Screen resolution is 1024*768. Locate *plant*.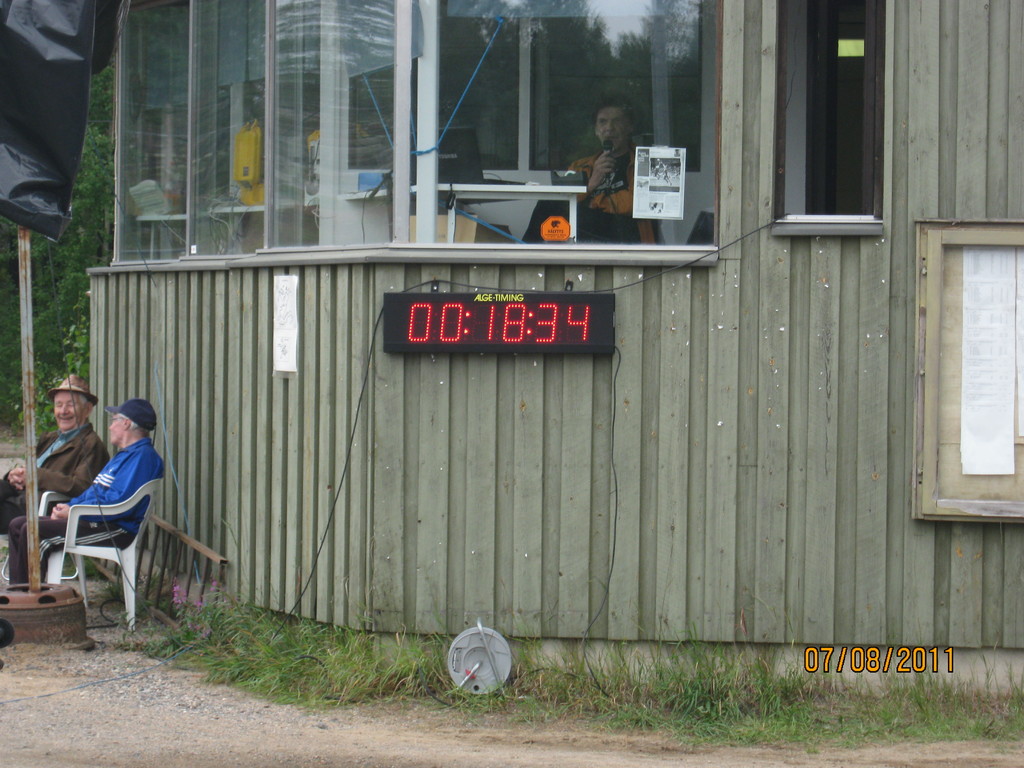
crop(54, 545, 117, 577).
